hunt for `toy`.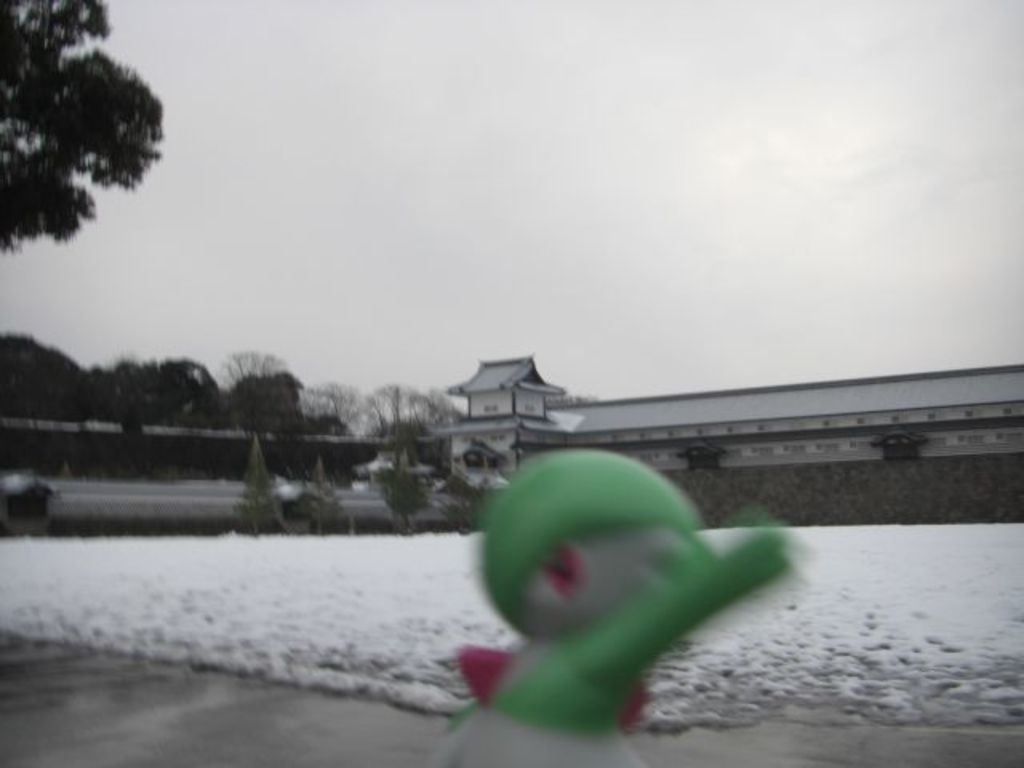
Hunted down at select_region(413, 446, 790, 766).
